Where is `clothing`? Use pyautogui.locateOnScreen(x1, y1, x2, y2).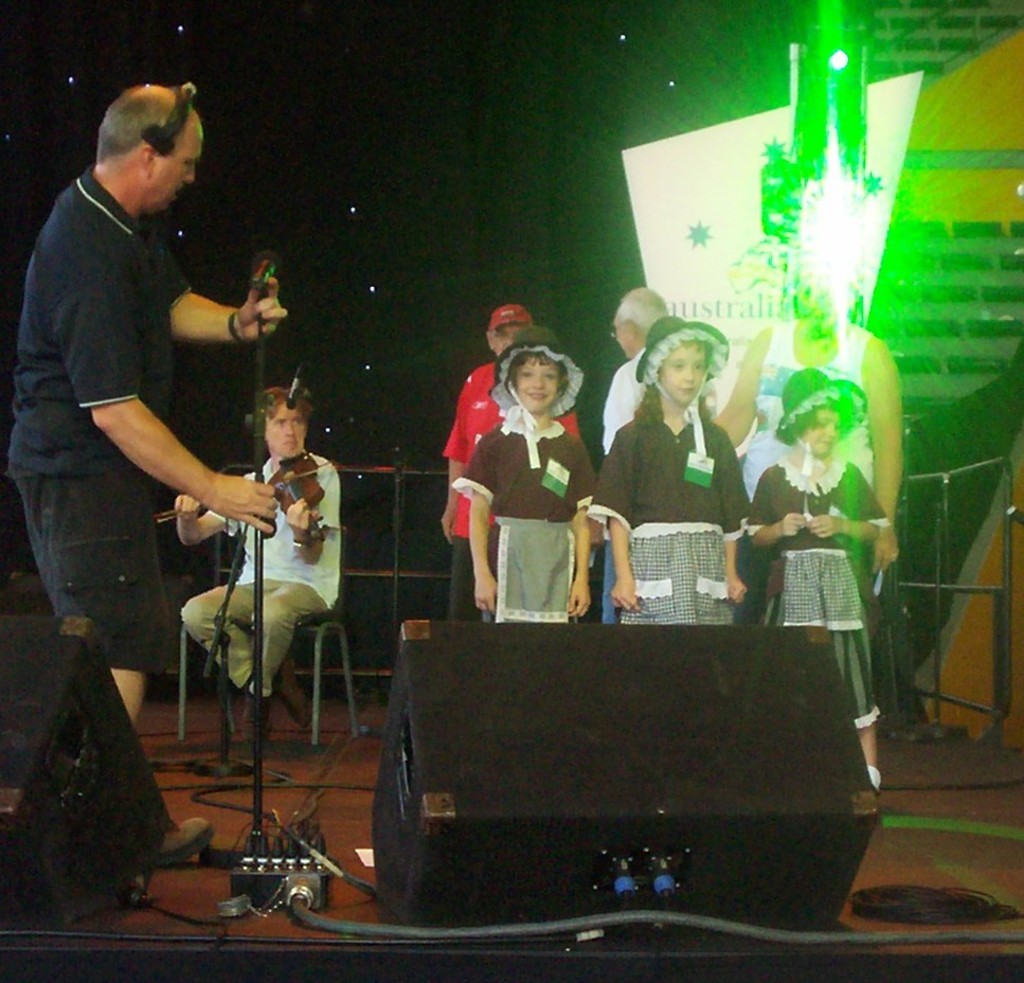
pyautogui.locateOnScreen(597, 424, 750, 623).
